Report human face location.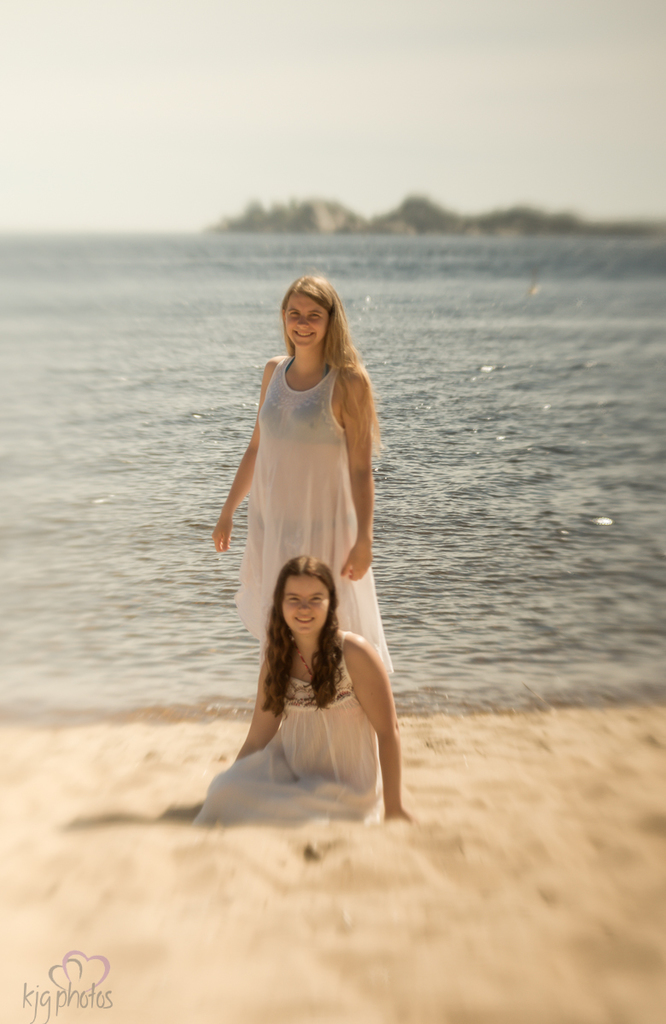
Report: 282 568 330 637.
